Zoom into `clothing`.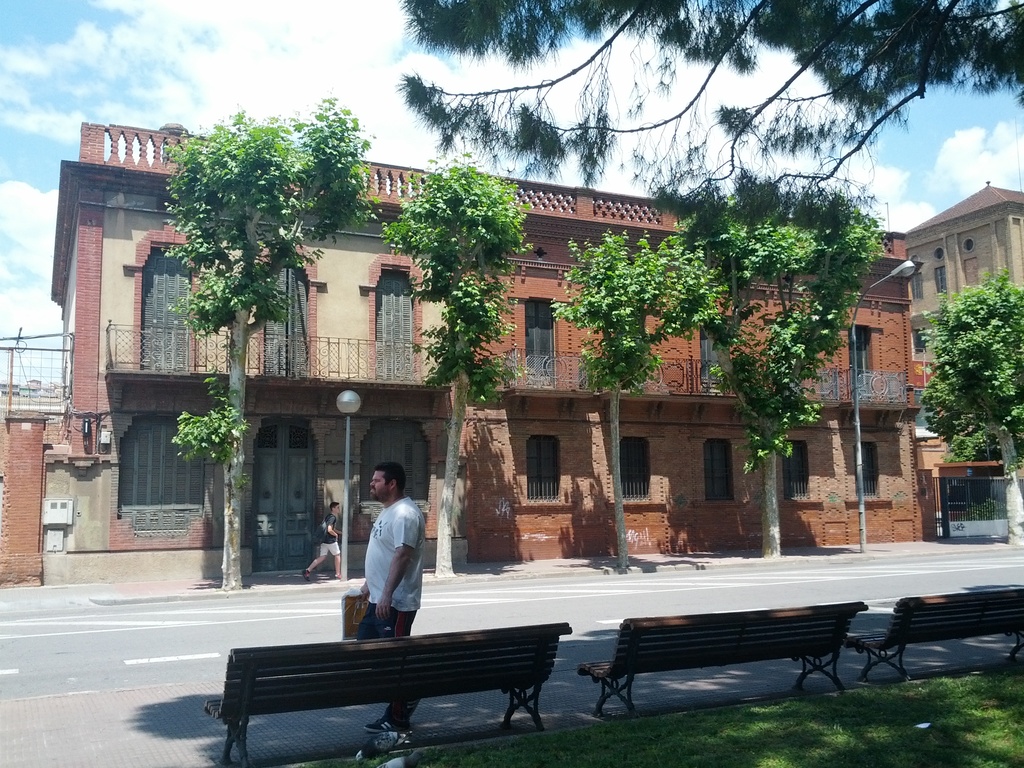
Zoom target: box=[351, 488, 429, 637].
